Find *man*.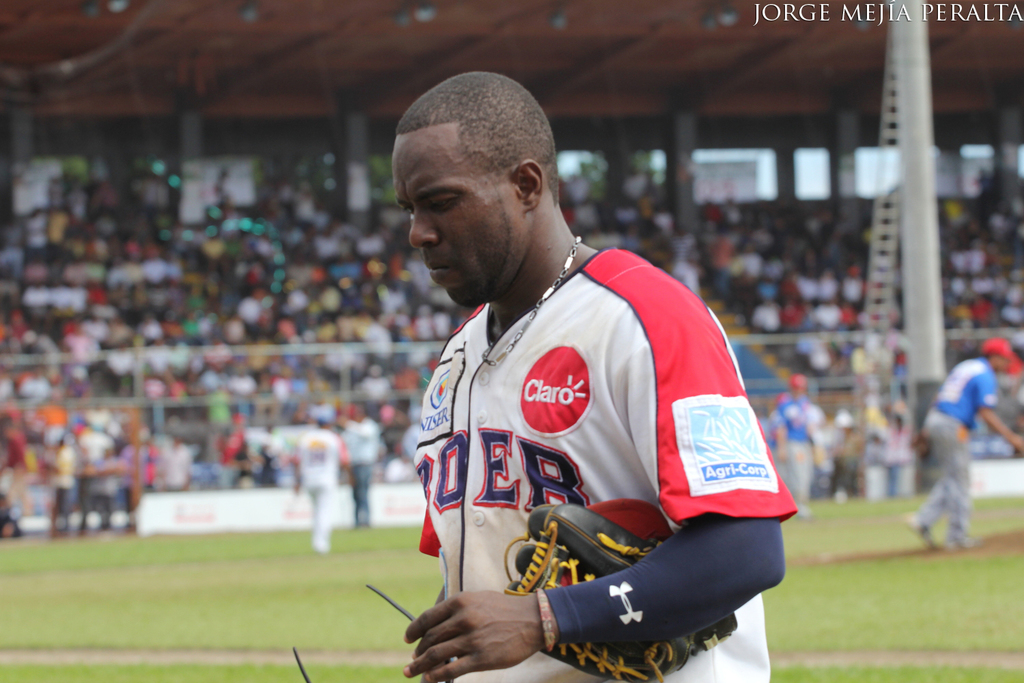
left=900, top=326, right=1023, bottom=555.
